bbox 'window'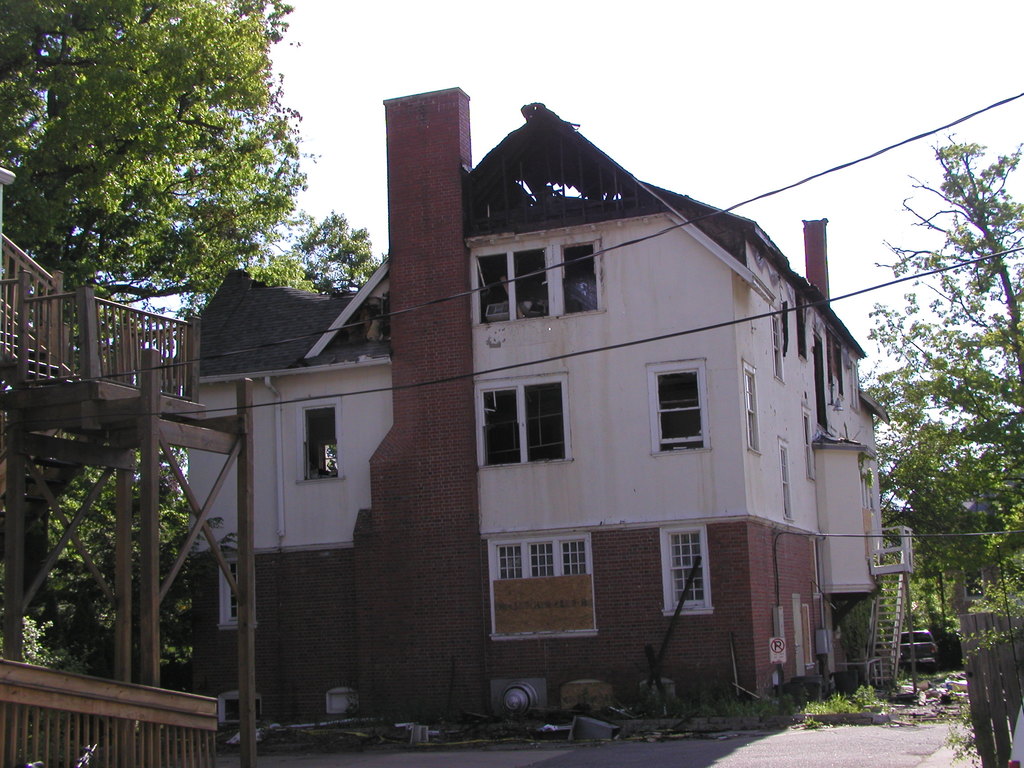
crop(776, 437, 795, 520)
